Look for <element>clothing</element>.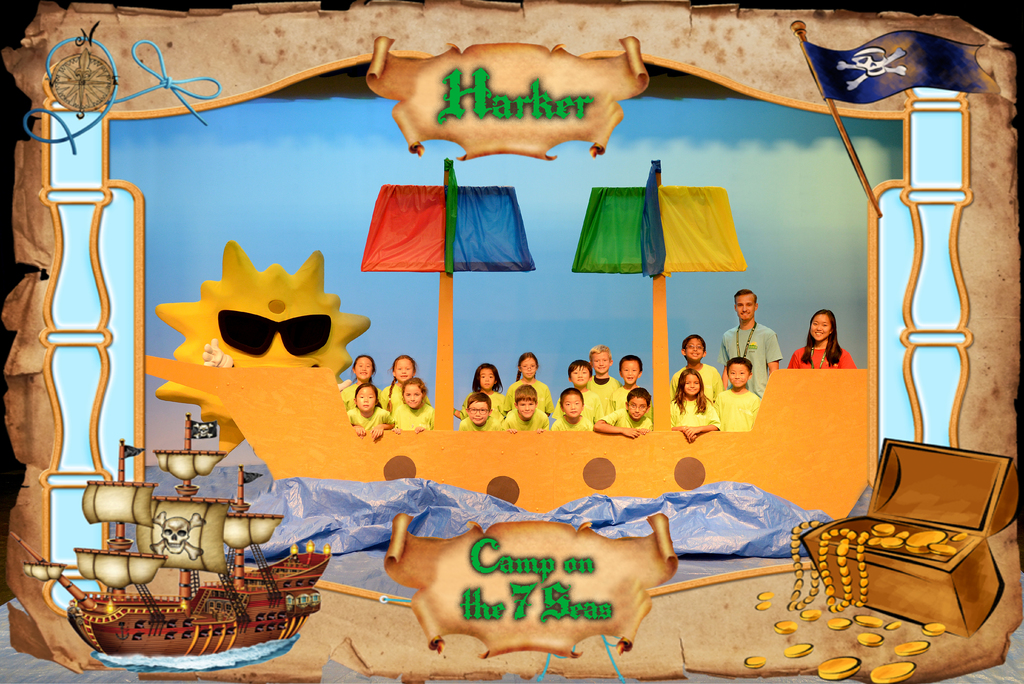
Found: 789, 343, 856, 366.
